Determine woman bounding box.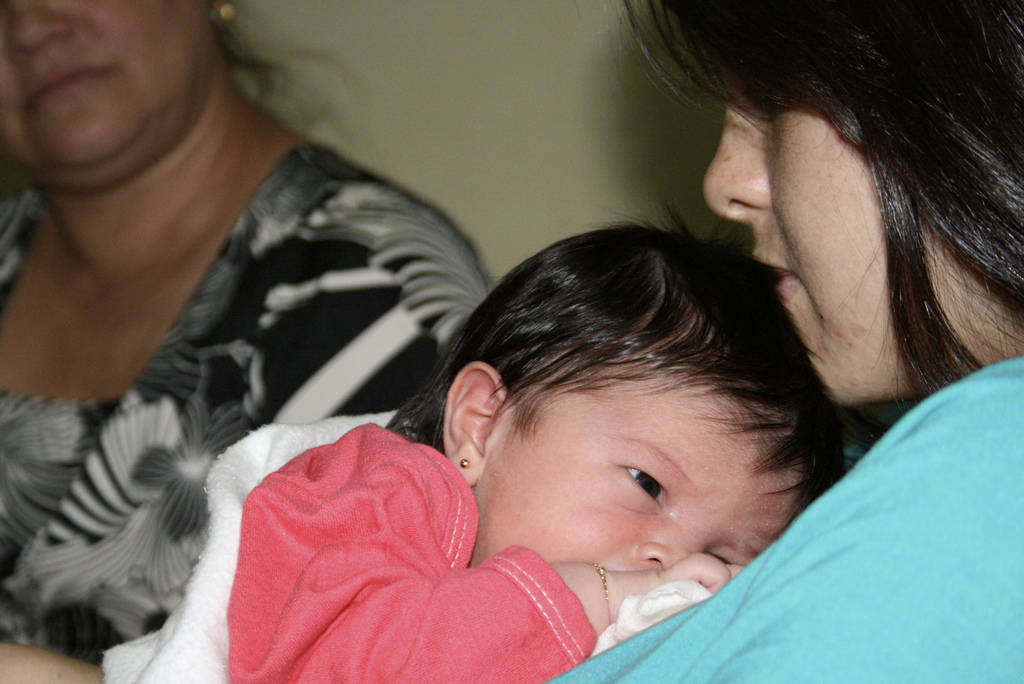
Determined: (x1=543, y1=1, x2=1023, y2=683).
